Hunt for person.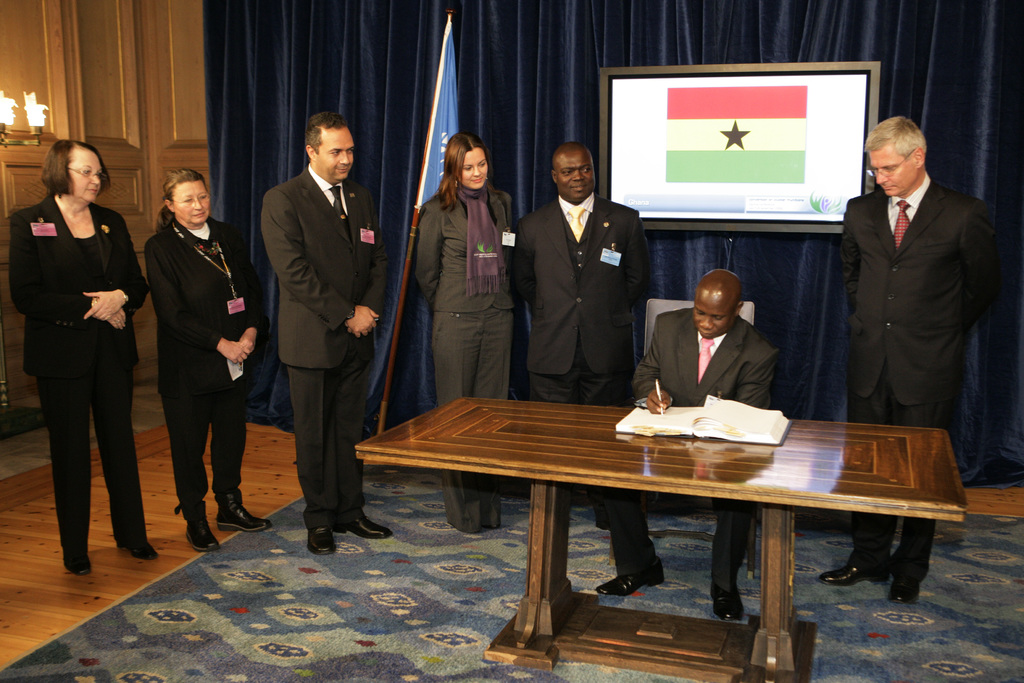
Hunted down at <region>143, 161, 268, 555</region>.
